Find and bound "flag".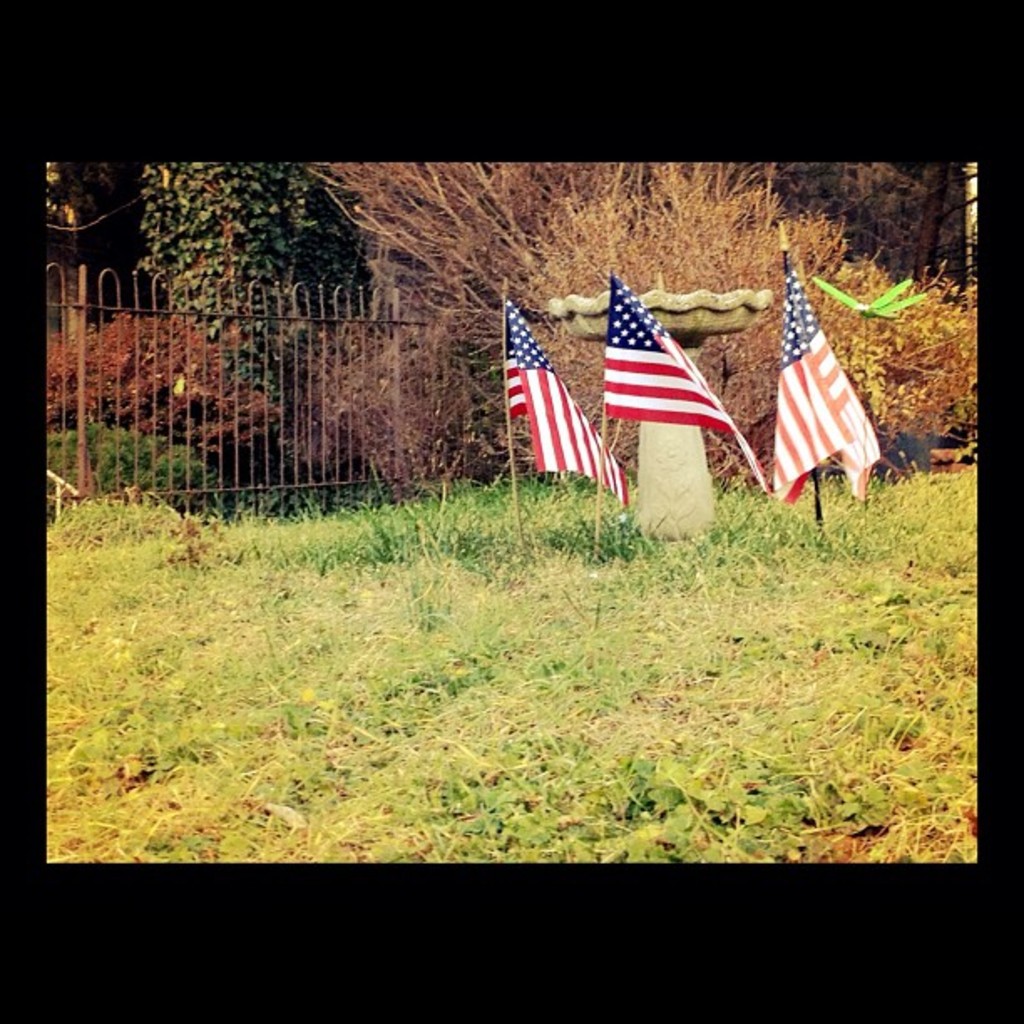
Bound: <bbox>517, 308, 602, 500</bbox>.
